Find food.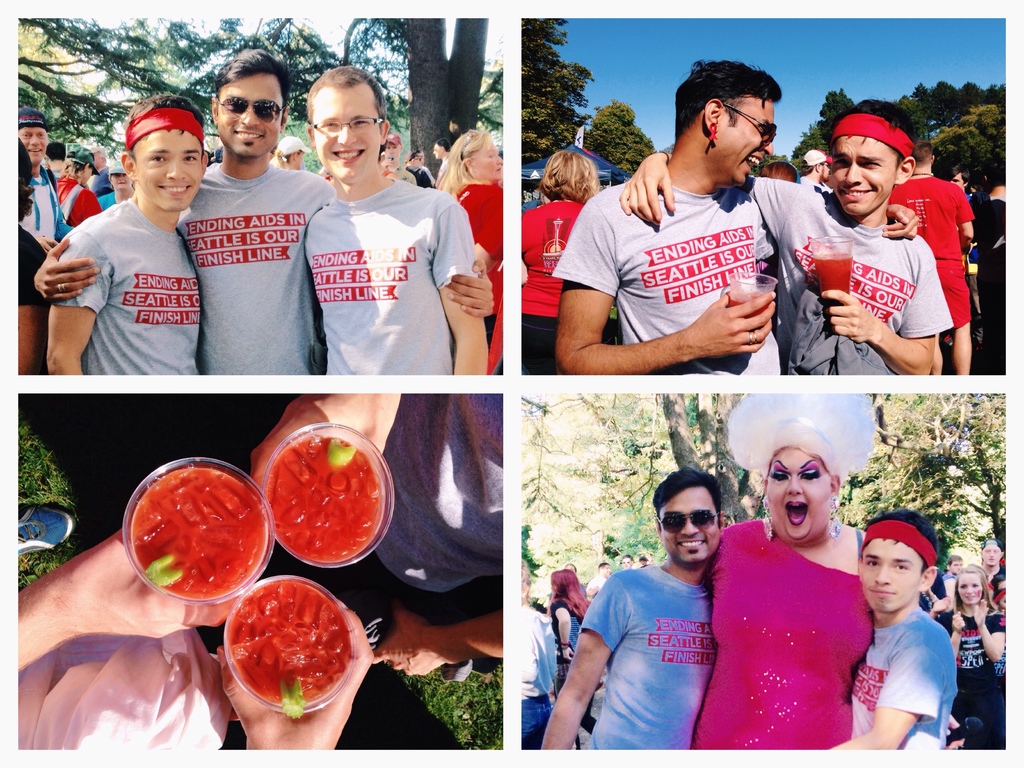
bbox=[224, 581, 360, 709].
